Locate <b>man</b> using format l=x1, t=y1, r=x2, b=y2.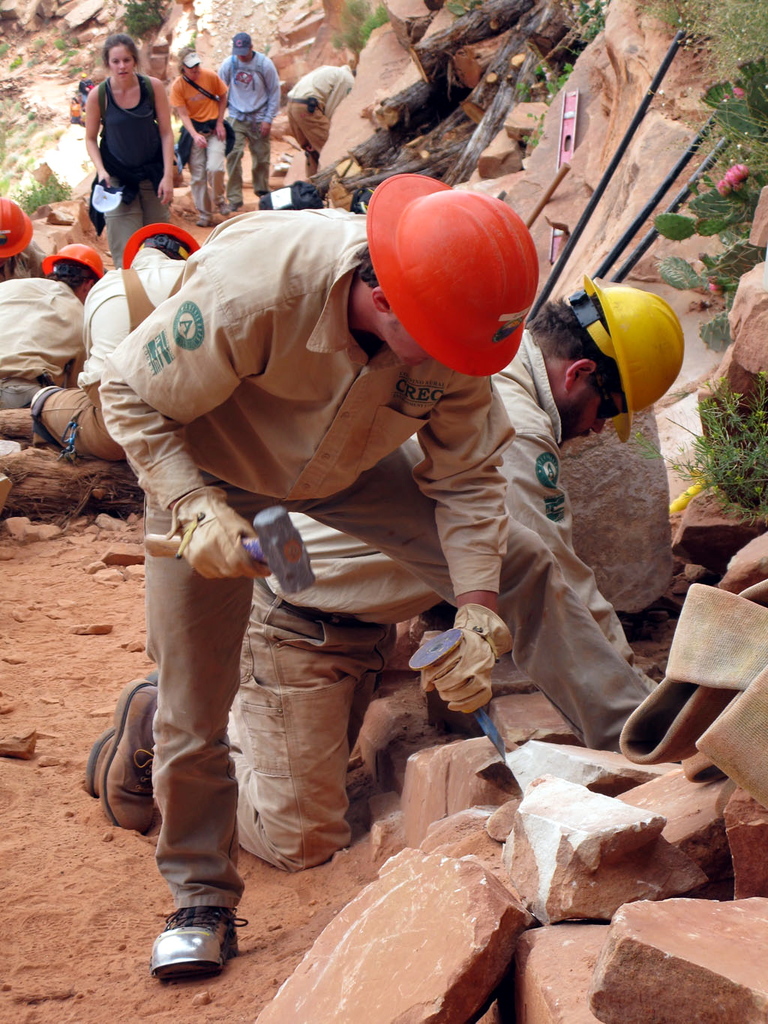
l=32, t=221, r=201, b=464.
